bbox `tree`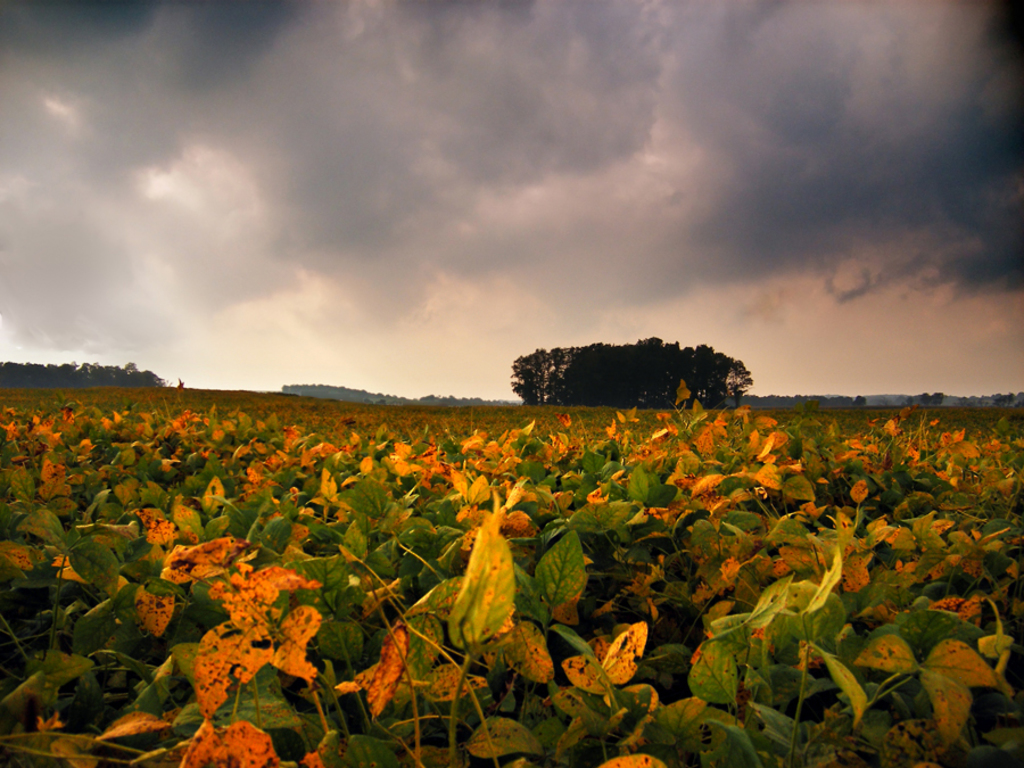
x1=916, y1=389, x2=932, y2=407
